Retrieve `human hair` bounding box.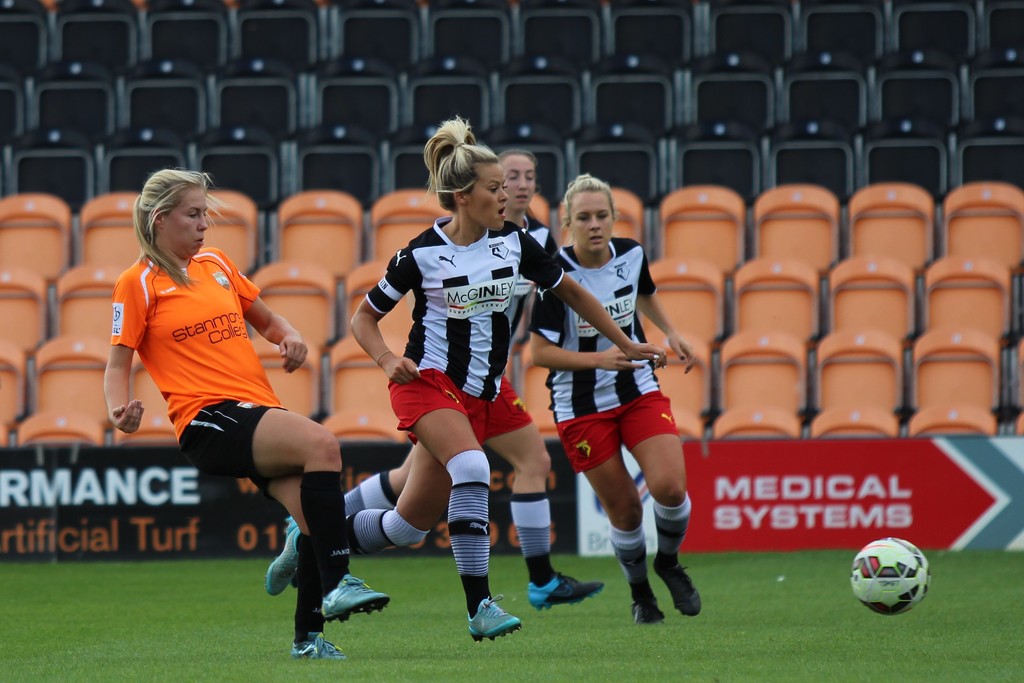
Bounding box: region(422, 118, 499, 220).
